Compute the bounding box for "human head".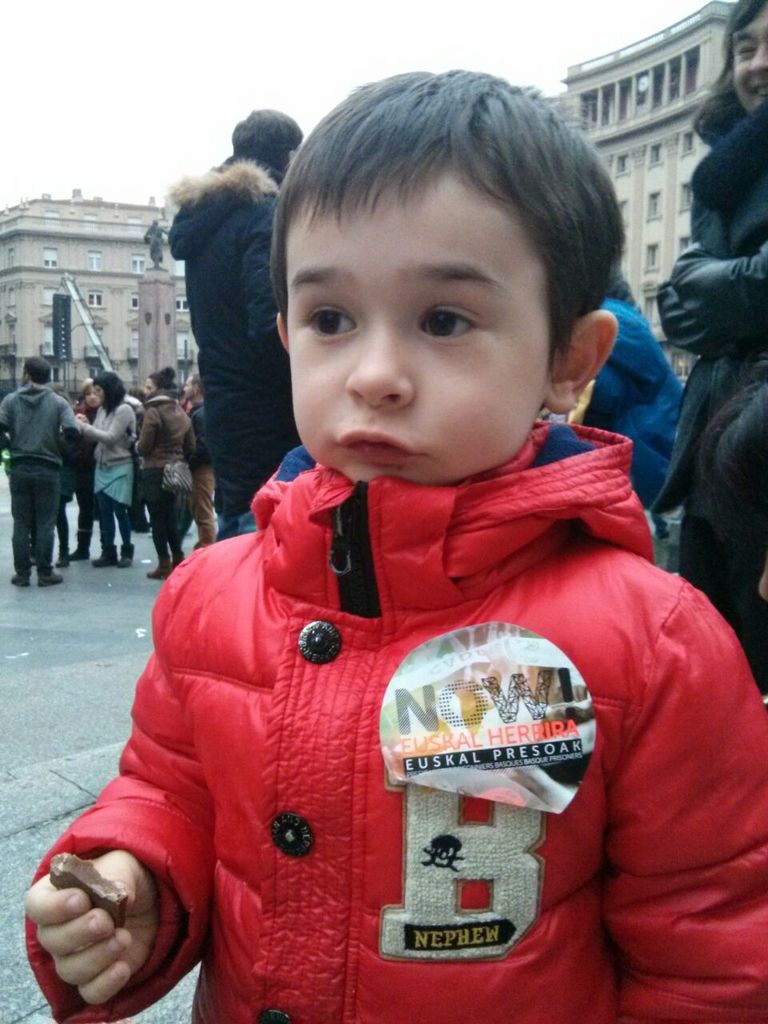
232, 106, 306, 177.
